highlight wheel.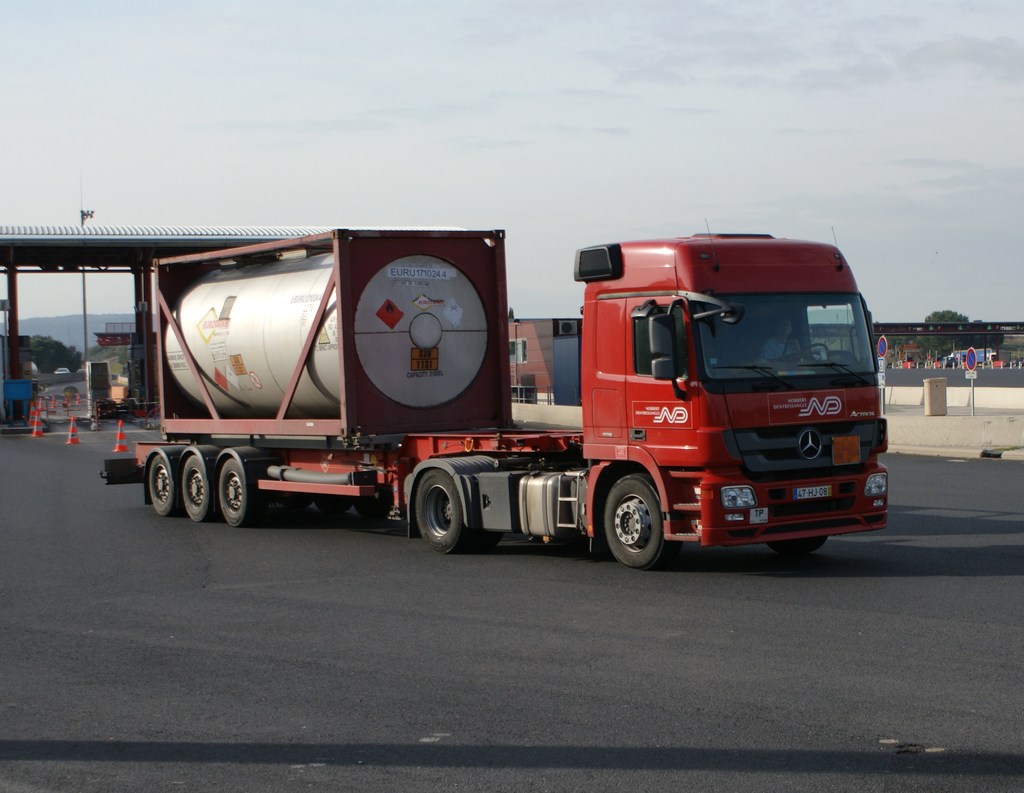
Highlighted region: [355, 492, 398, 525].
